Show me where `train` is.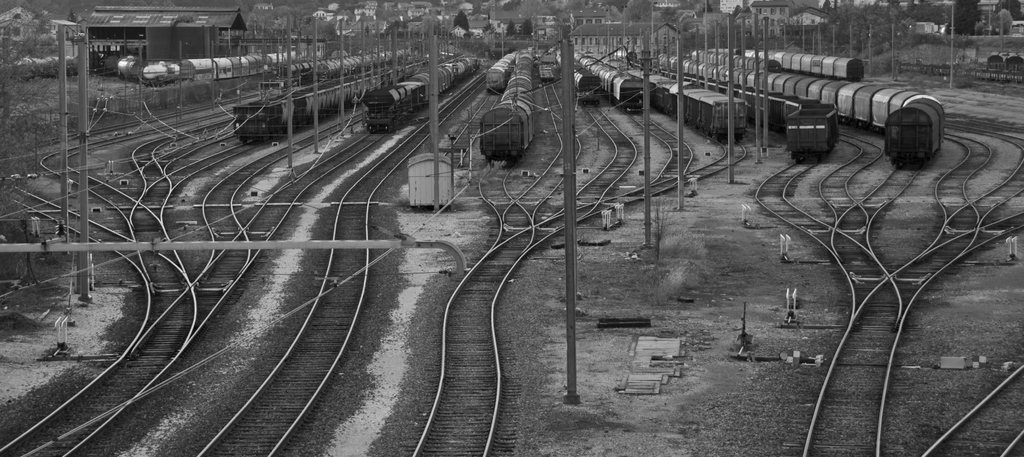
`train` is at bbox=(477, 50, 534, 166).
